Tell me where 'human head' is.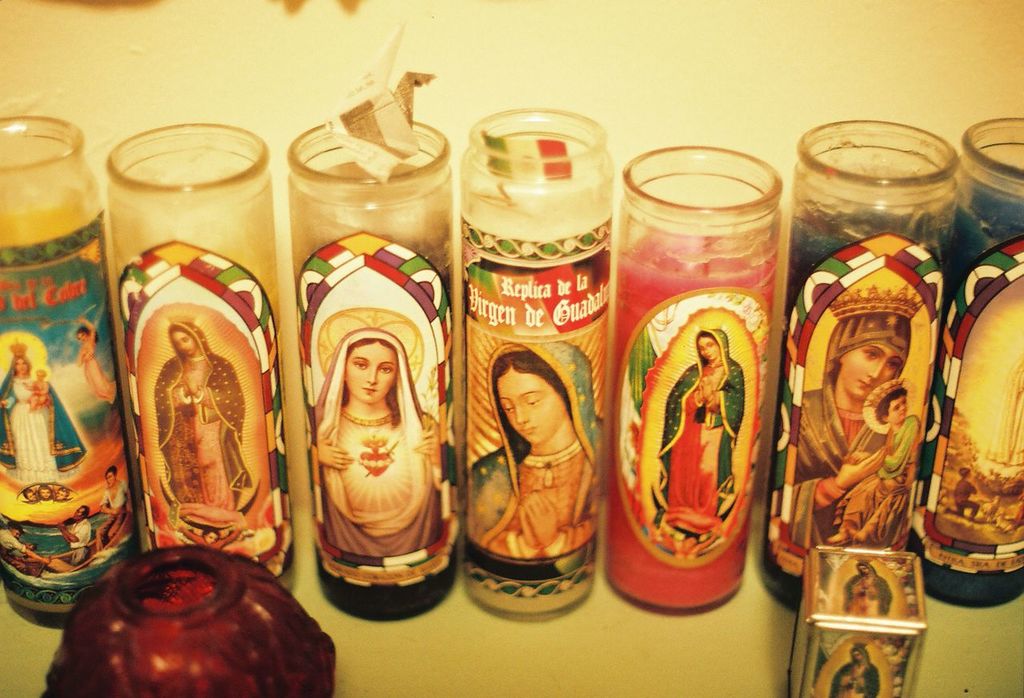
'human head' is at Rect(850, 649, 866, 660).
